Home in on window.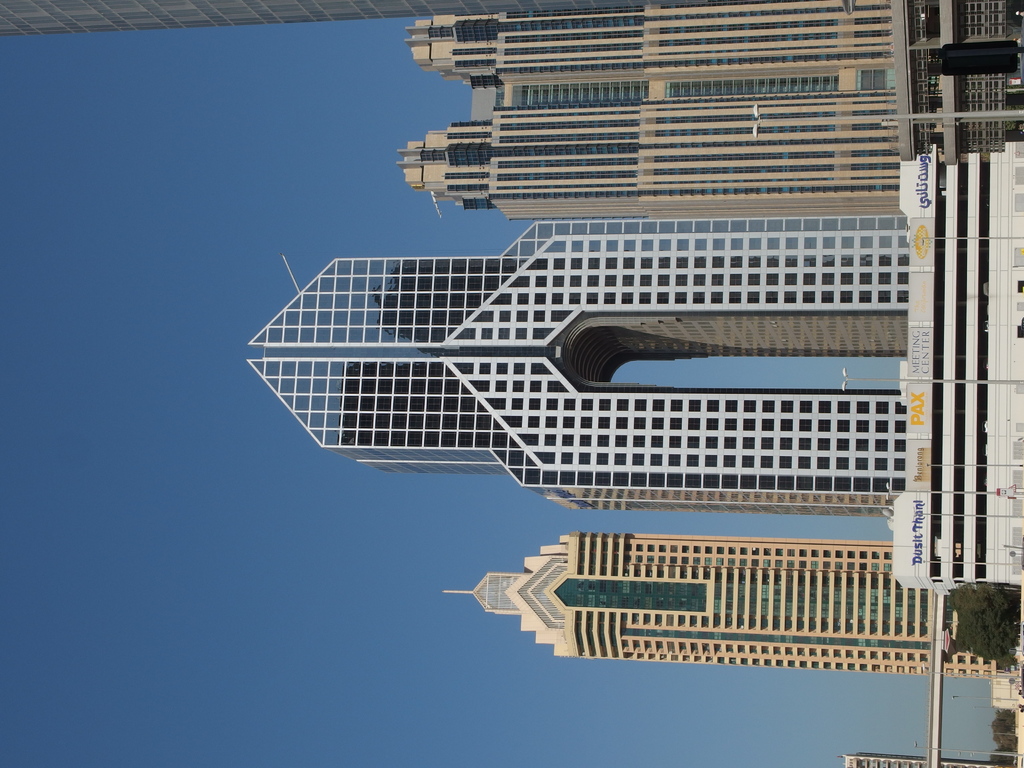
Homed in at <bbox>732, 237, 746, 250</bbox>.
